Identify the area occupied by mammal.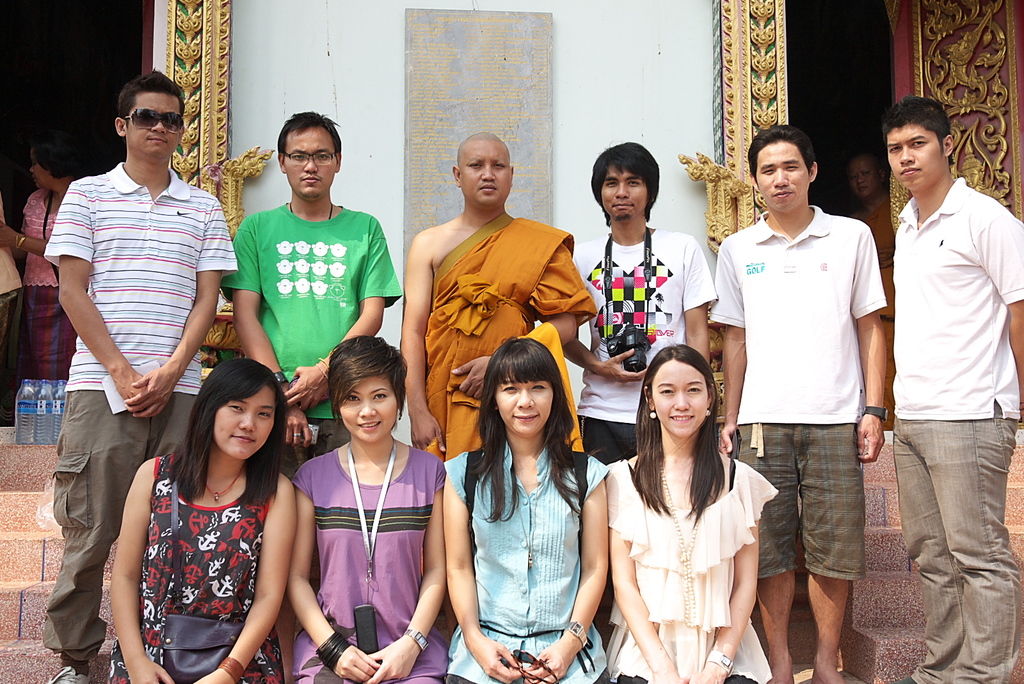
Area: crop(708, 125, 885, 683).
